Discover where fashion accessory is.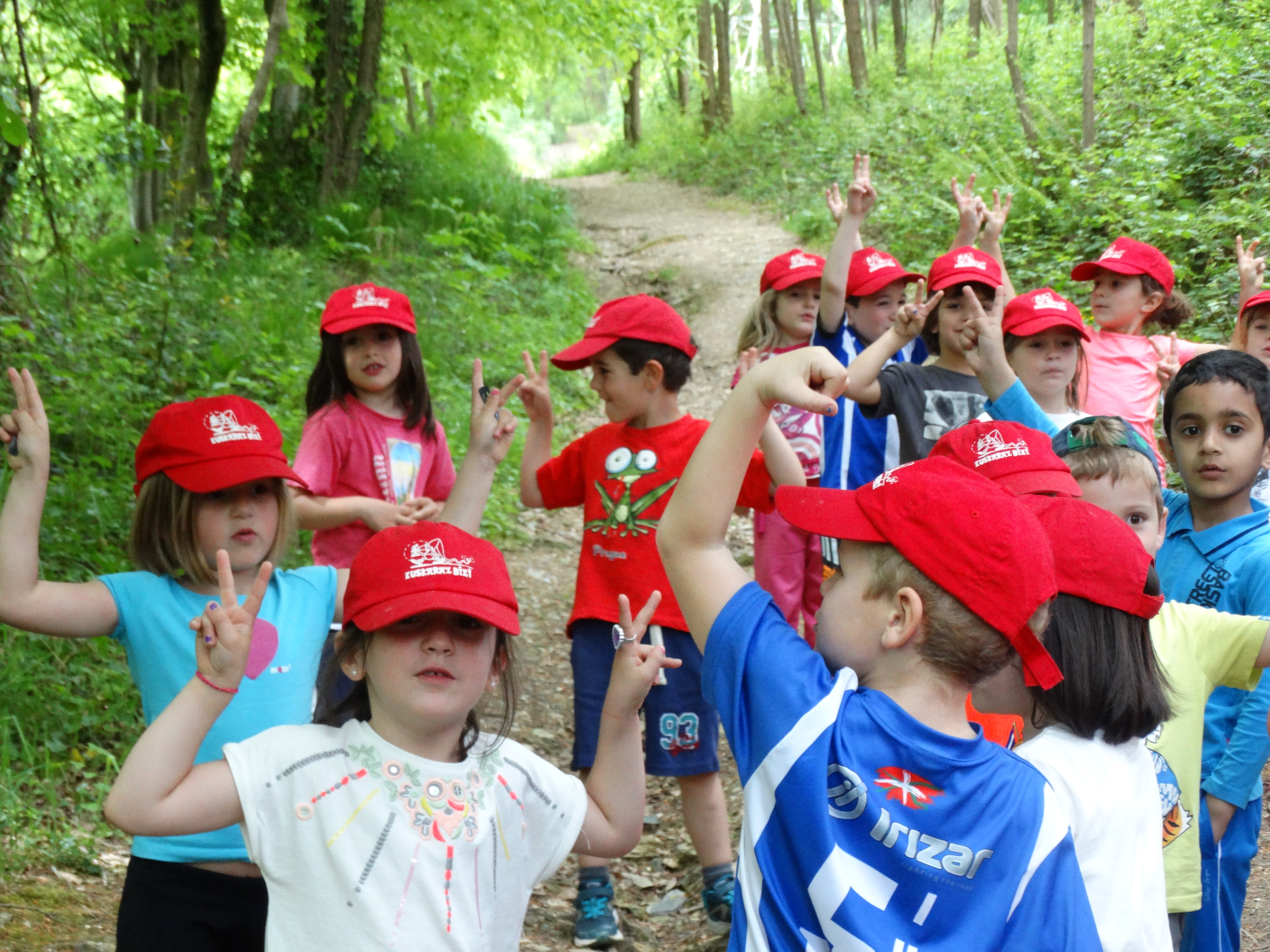
Discovered at [left=172, top=211, right=180, bottom=217].
